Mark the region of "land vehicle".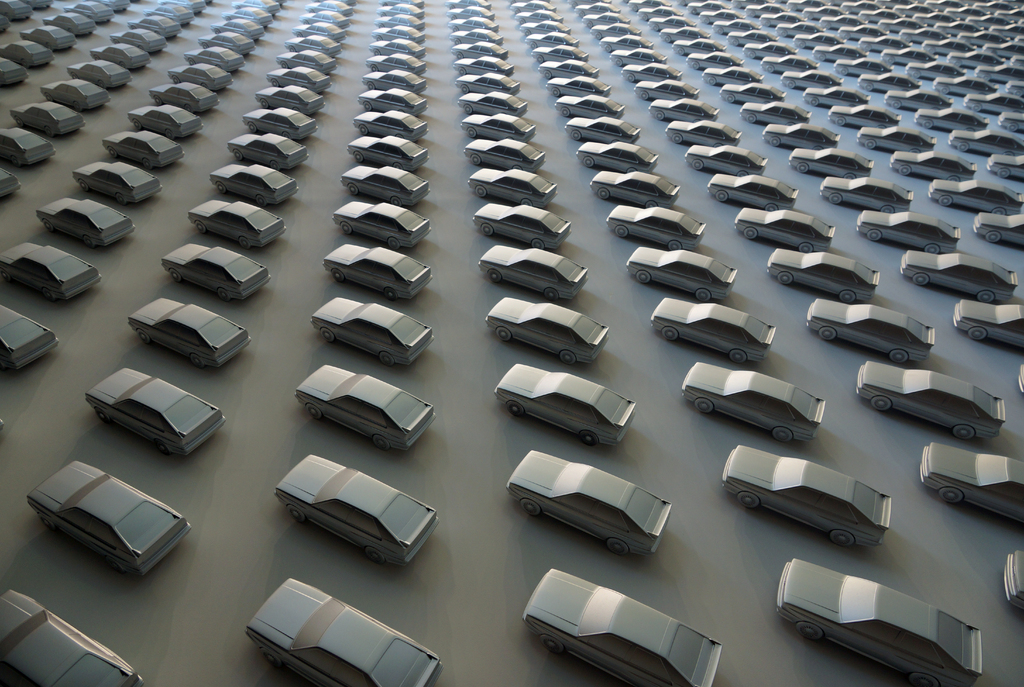
Region: 1015:366:1023:392.
